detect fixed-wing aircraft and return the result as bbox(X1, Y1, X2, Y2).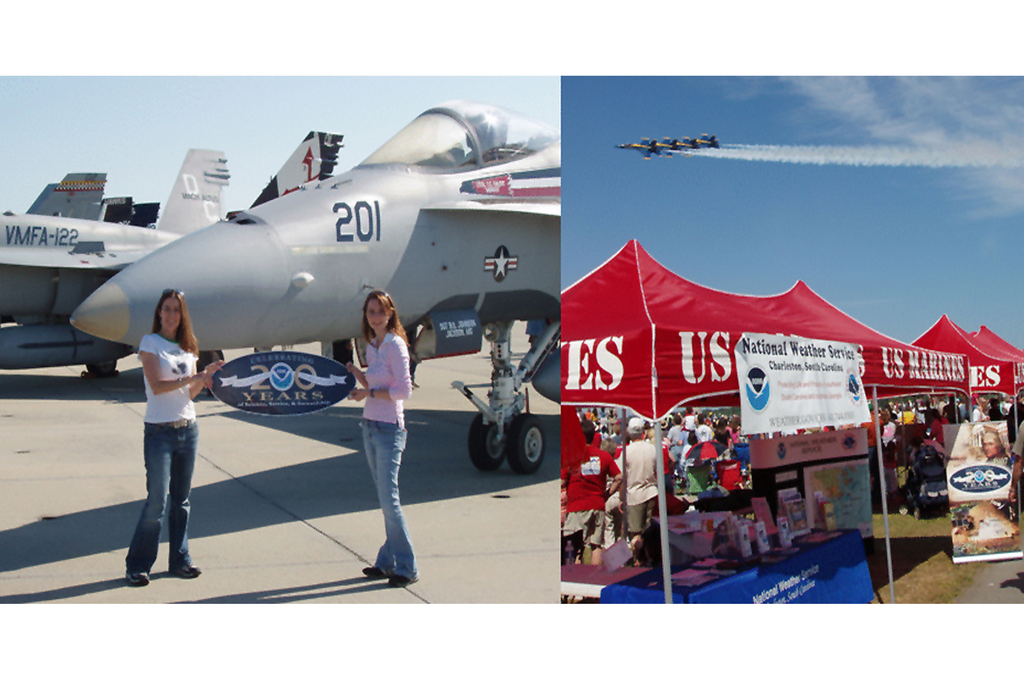
bbox(17, 168, 109, 219).
